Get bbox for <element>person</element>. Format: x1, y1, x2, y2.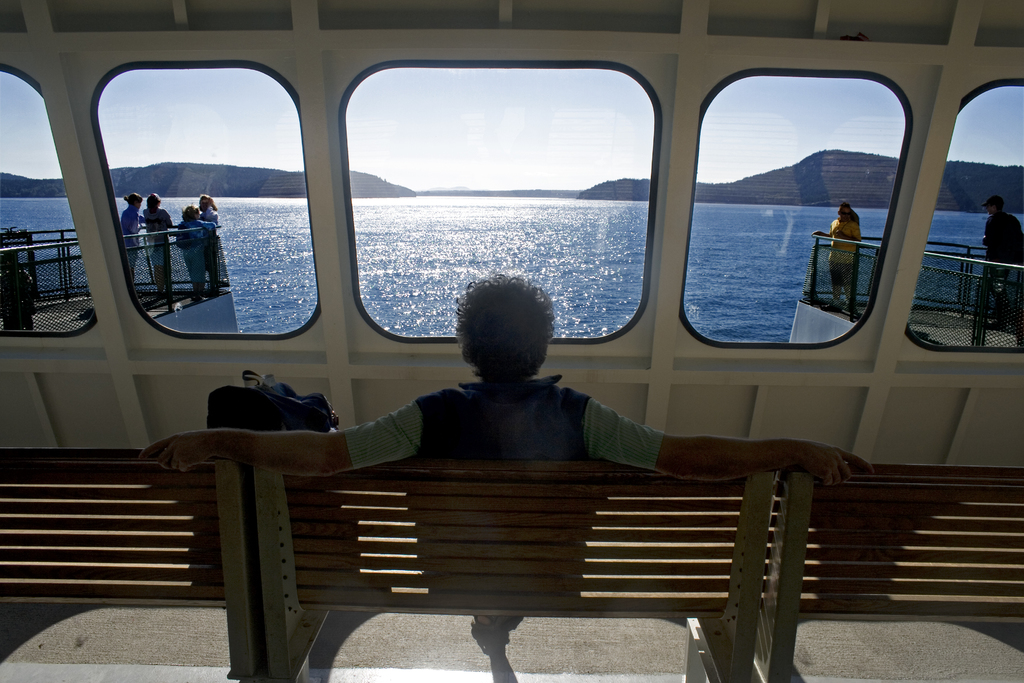
133, 191, 184, 288.
